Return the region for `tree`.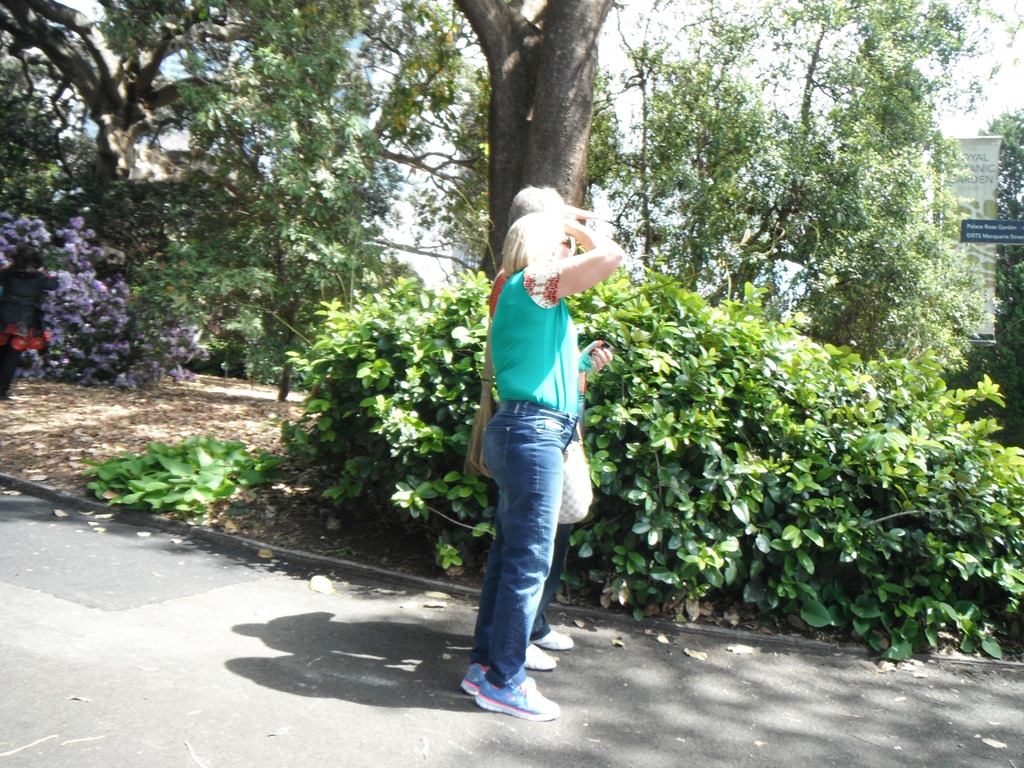
bbox=(911, 106, 1023, 398).
